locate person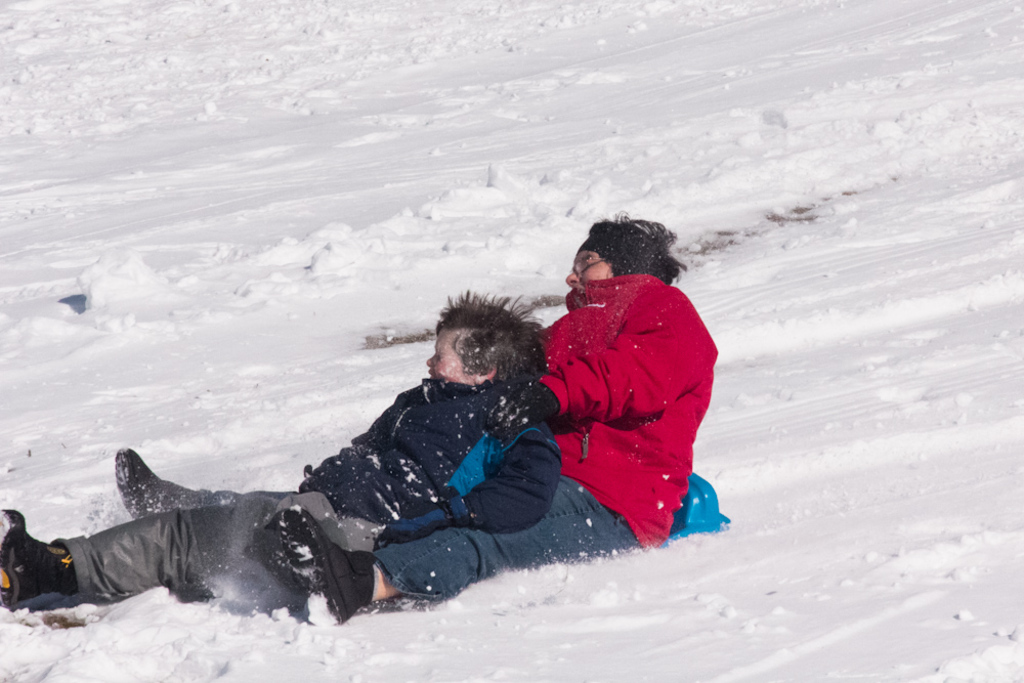
BBox(0, 287, 561, 623)
